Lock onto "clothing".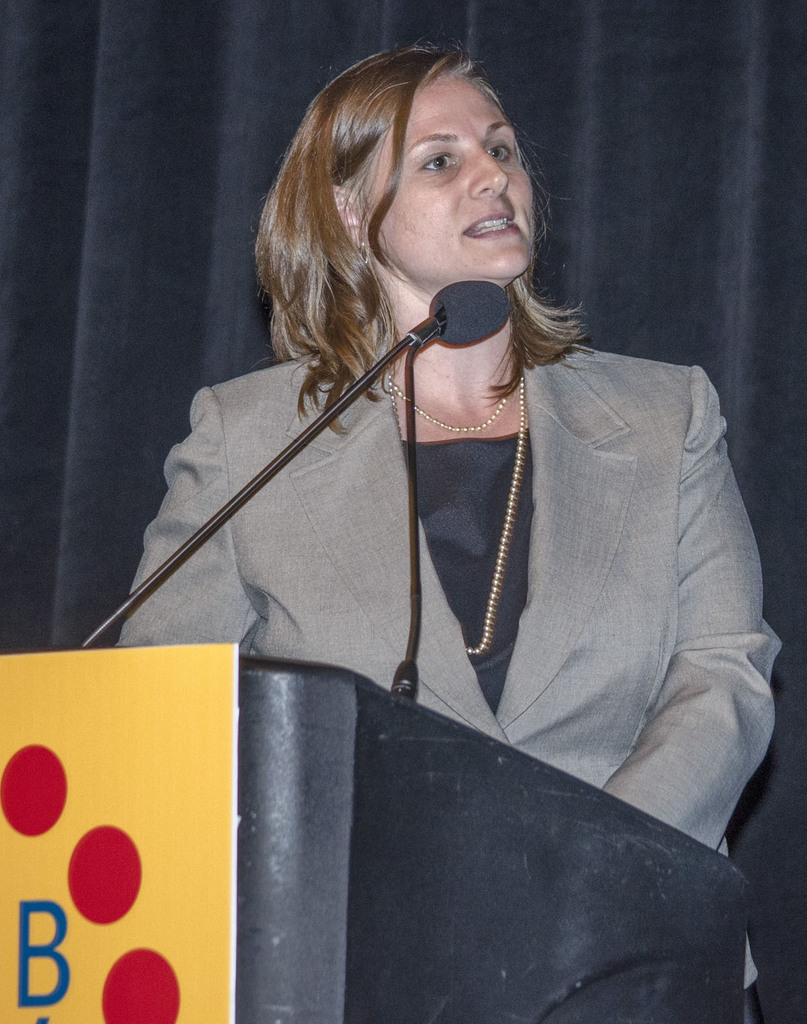
Locked: region(129, 251, 636, 857).
